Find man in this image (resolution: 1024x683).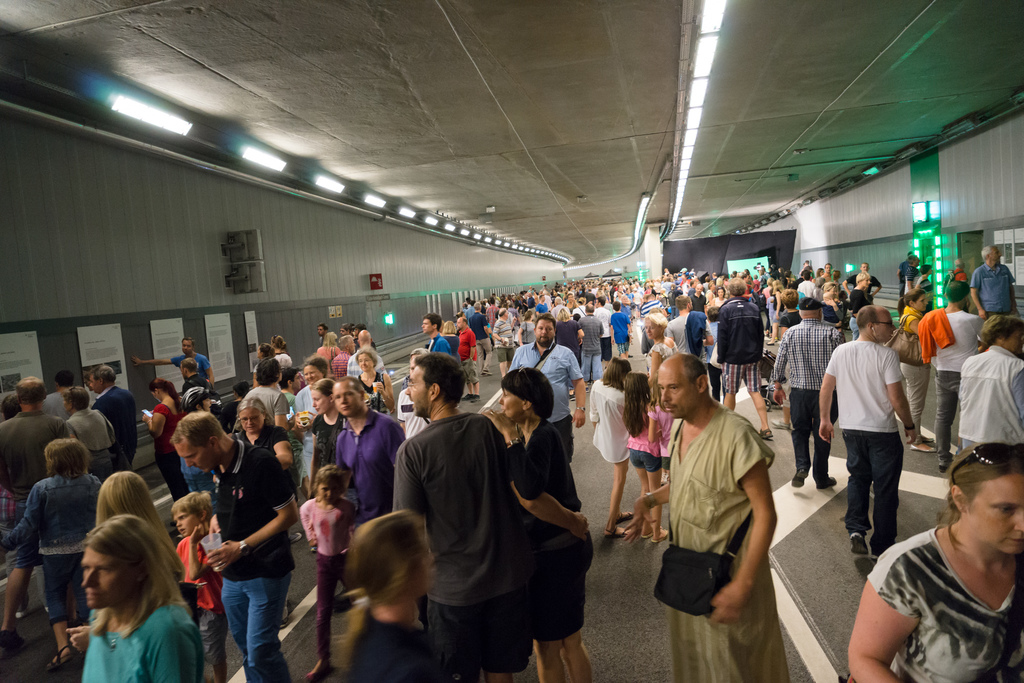
BBox(313, 327, 330, 343).
